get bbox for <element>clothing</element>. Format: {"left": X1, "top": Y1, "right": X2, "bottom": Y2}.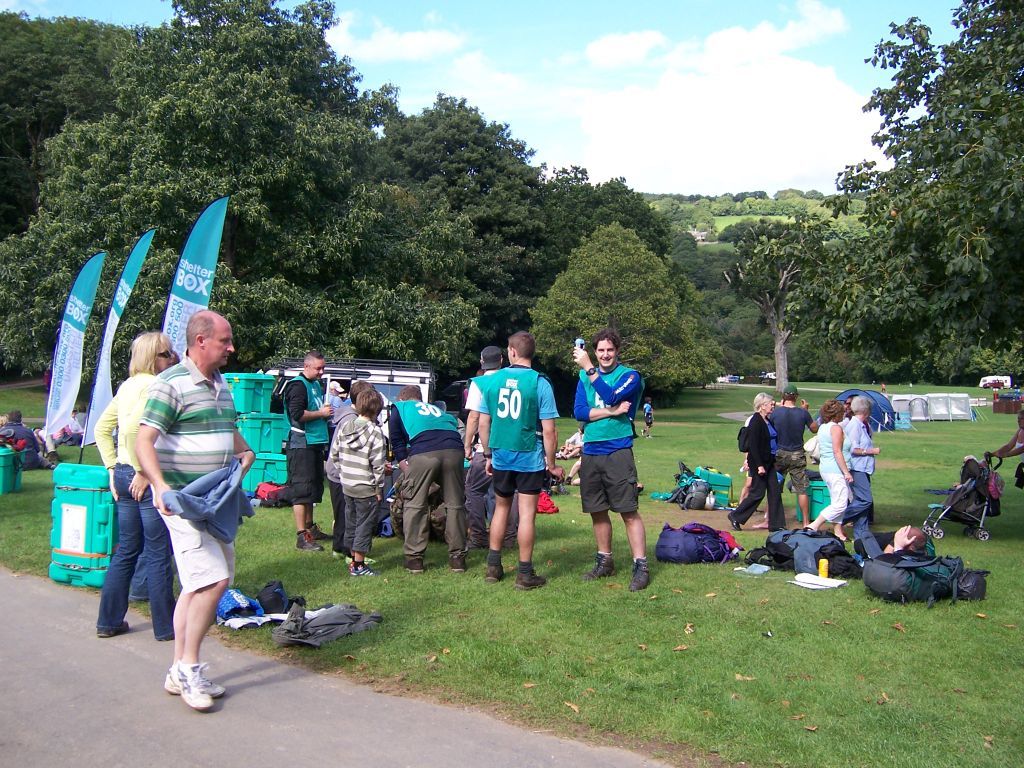
{"left": 129, "top": 356, "right": 246, "bottom": 591}.
